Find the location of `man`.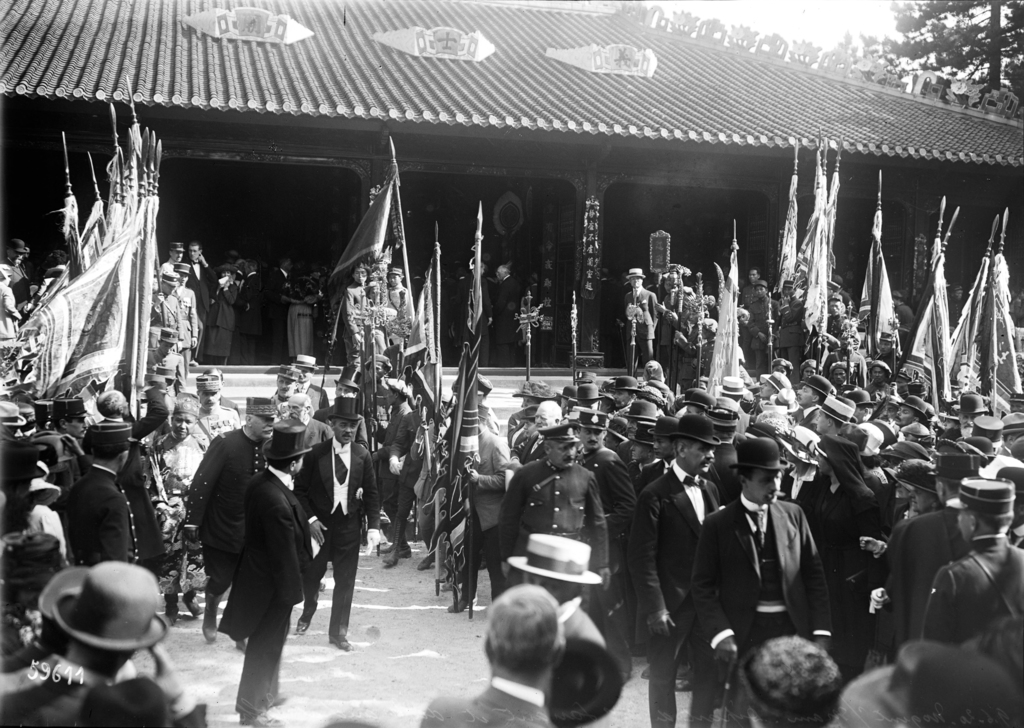
Location: 341,260,372,380.
